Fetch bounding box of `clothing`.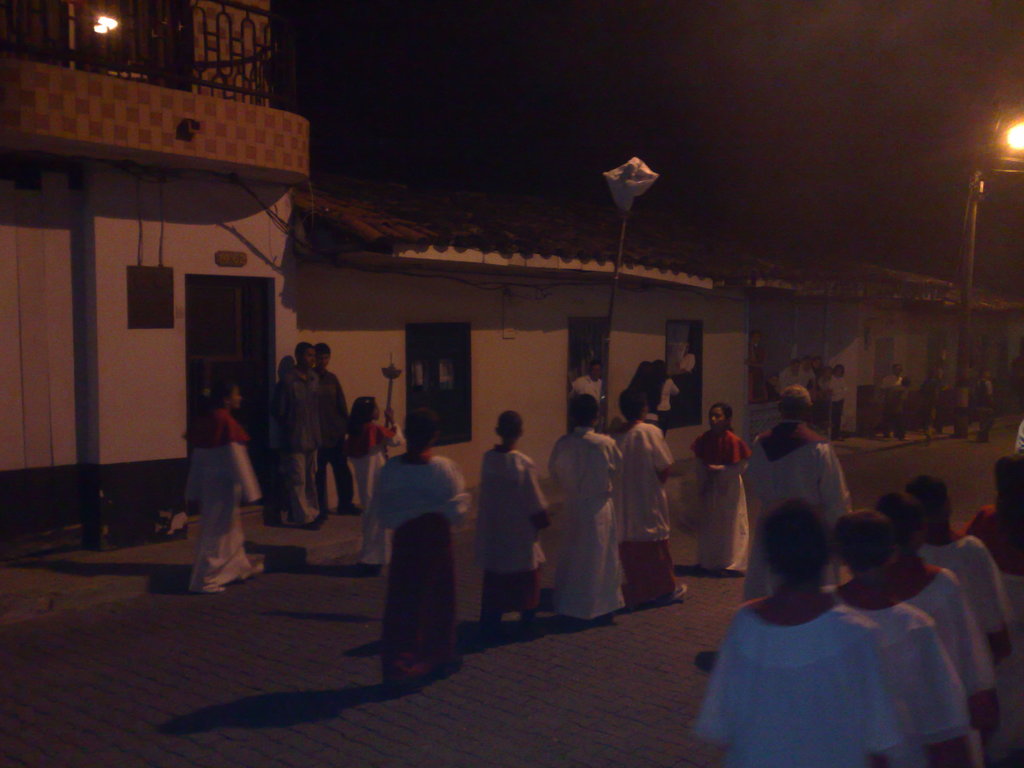
Bbox: rect(276, 365, 323, 525).
